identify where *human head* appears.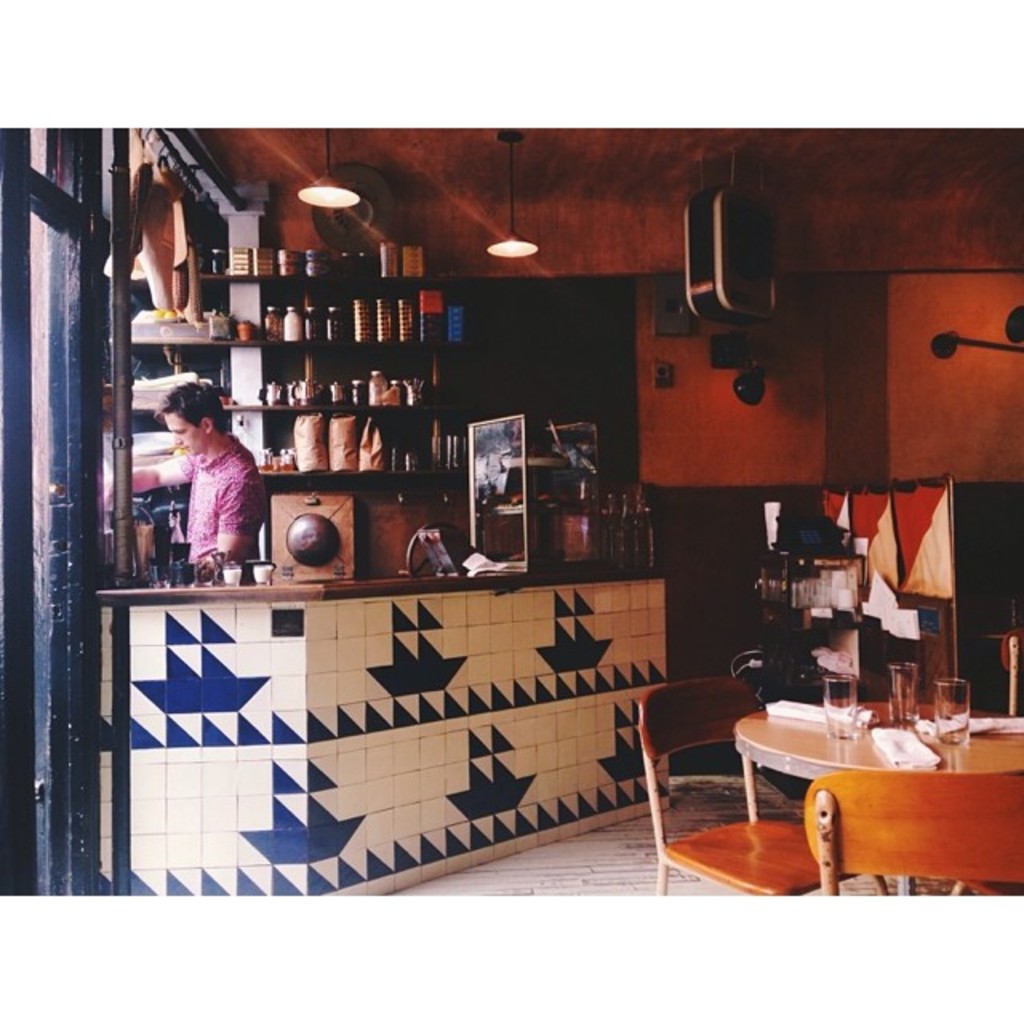
Appears at region(155, 390, 222, 448).
